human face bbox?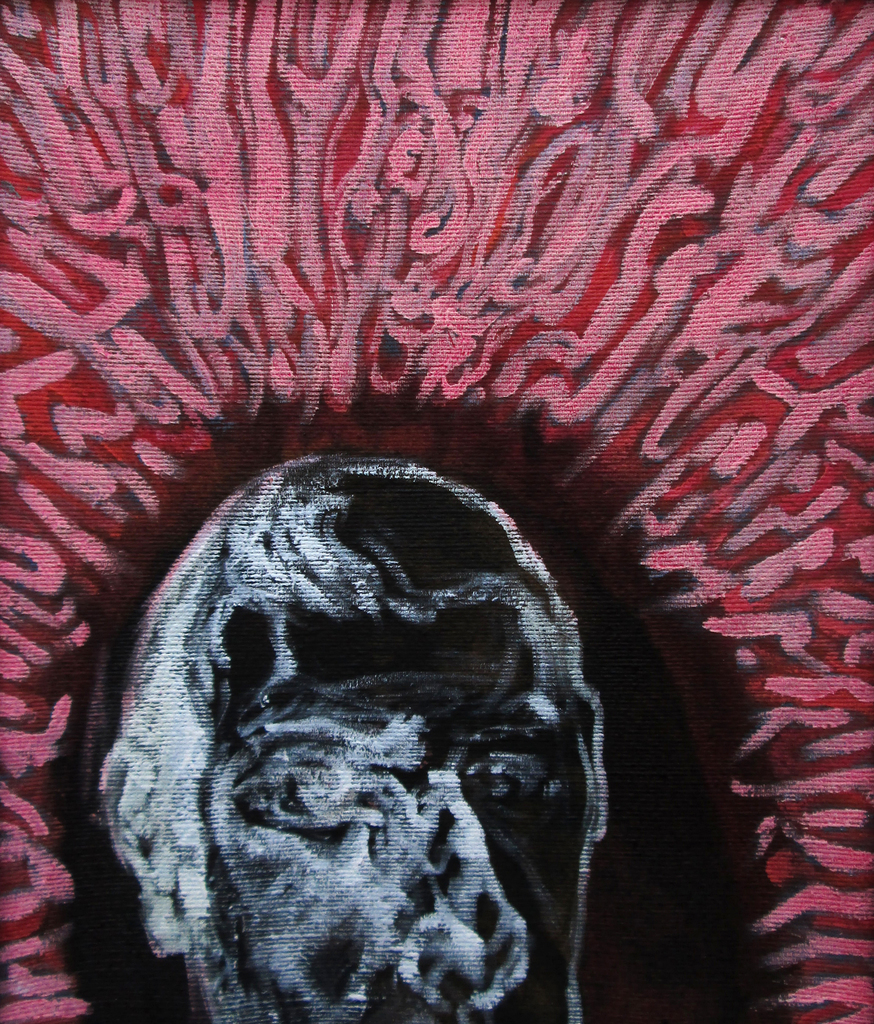
[186,605,590,1023]
